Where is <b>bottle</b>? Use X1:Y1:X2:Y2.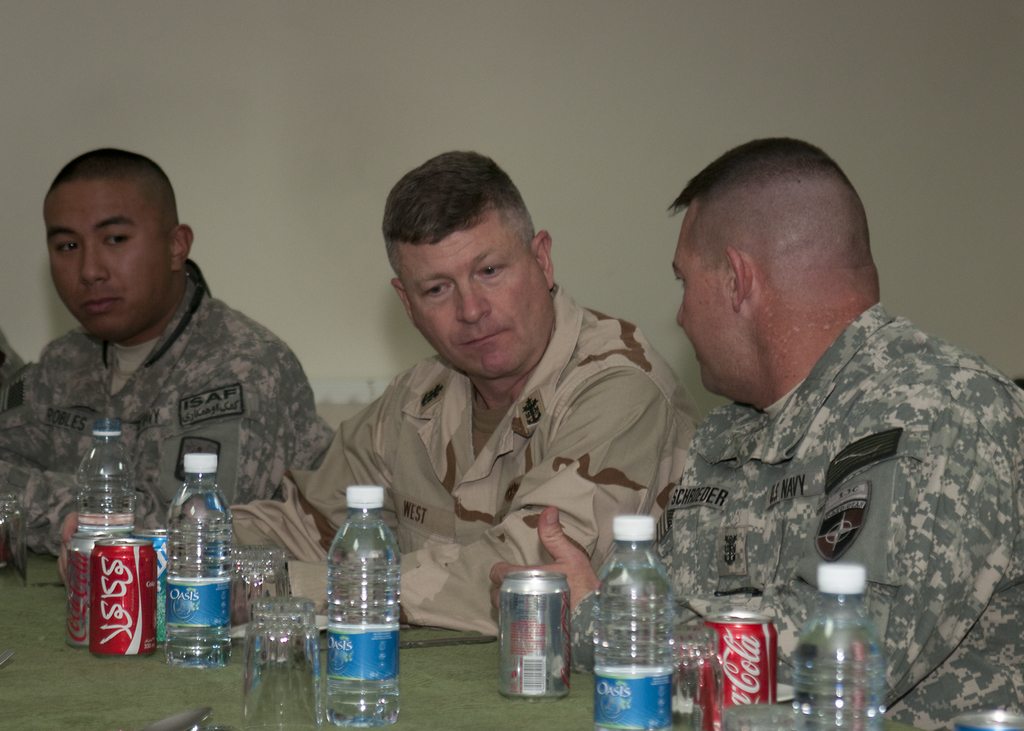
600:526:700:730.
